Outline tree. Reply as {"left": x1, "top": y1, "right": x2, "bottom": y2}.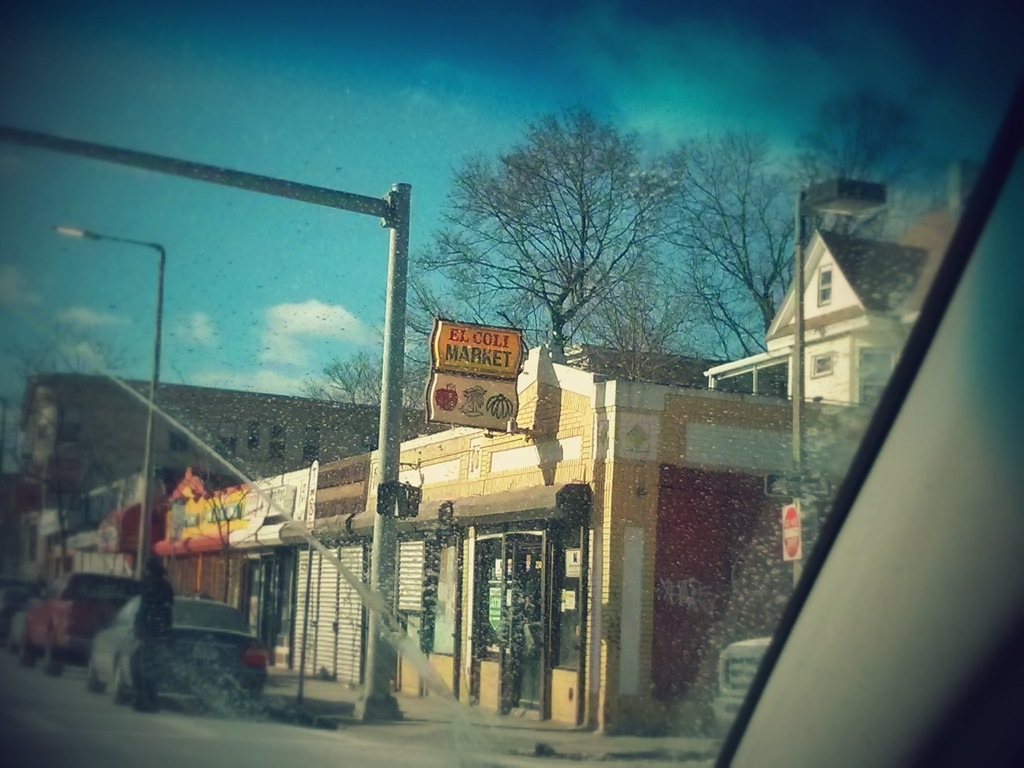
{"left": 419, "top": 100, "right": 686, "bottom": 362}.
